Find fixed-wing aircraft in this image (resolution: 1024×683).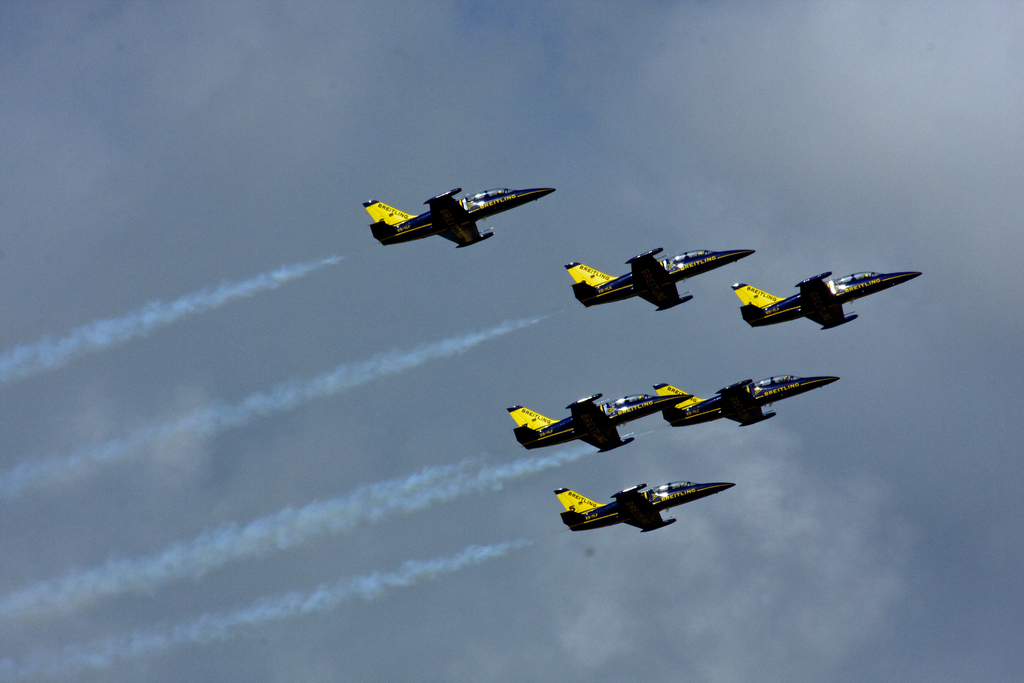
x1=555, y1=482, x2=742, y2=537.
